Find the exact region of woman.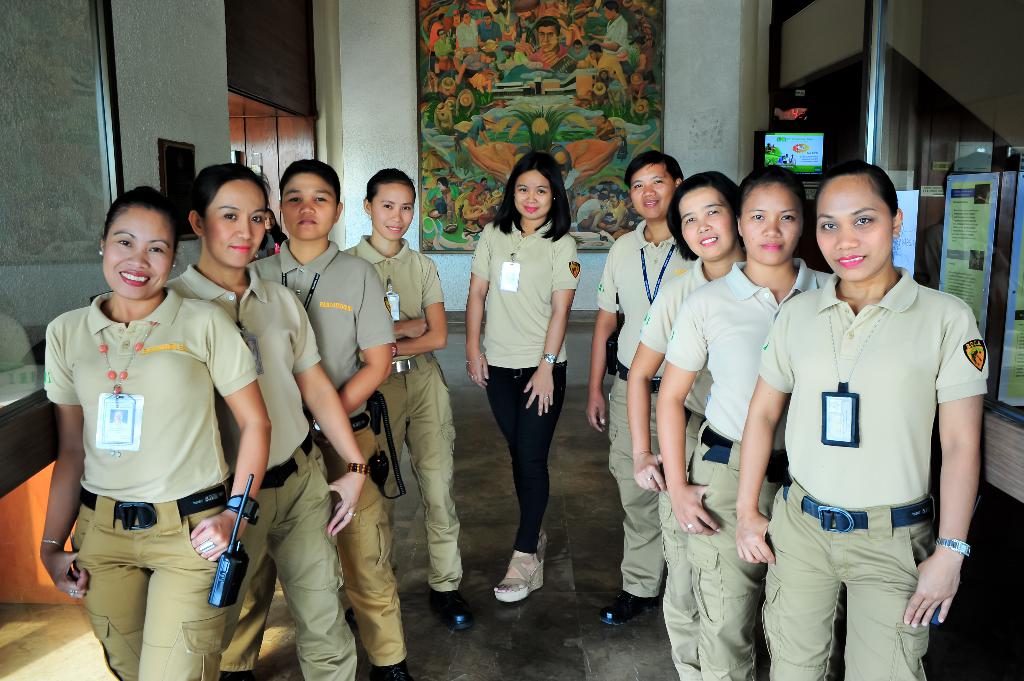
Exact region: l=252, t=157, r=397, b=680.
